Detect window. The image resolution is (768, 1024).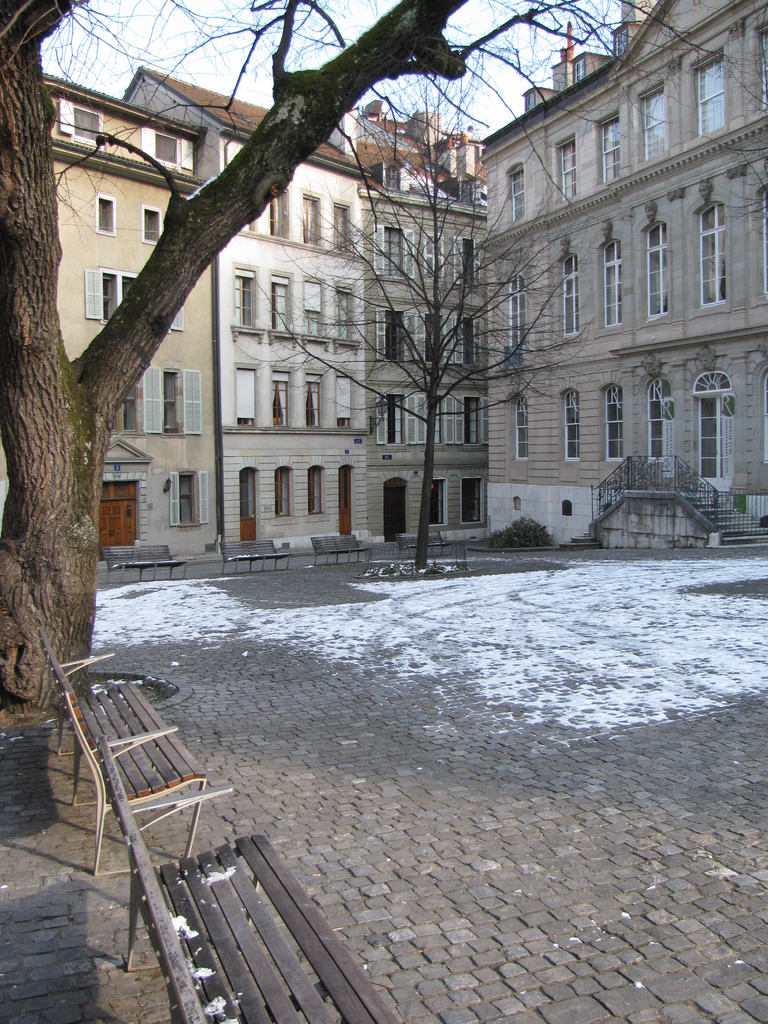
(left=455, top=236, right=474, bottom=286).
